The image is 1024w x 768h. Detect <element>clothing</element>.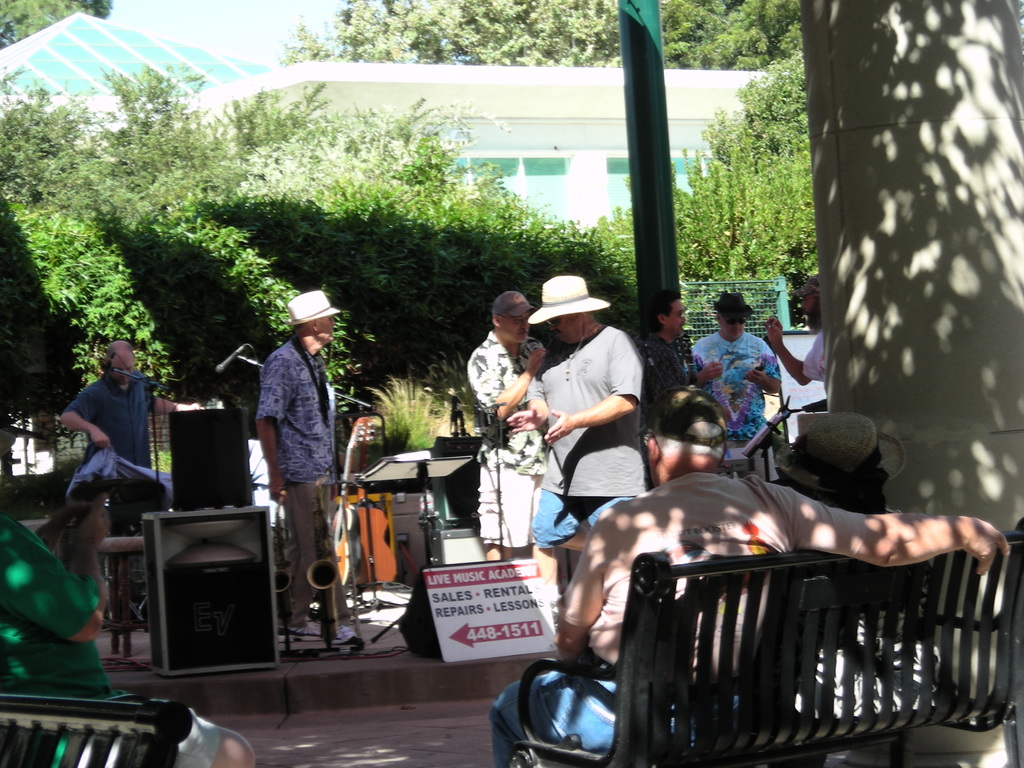
Detection: select_region(483, 662, 633, 767).
